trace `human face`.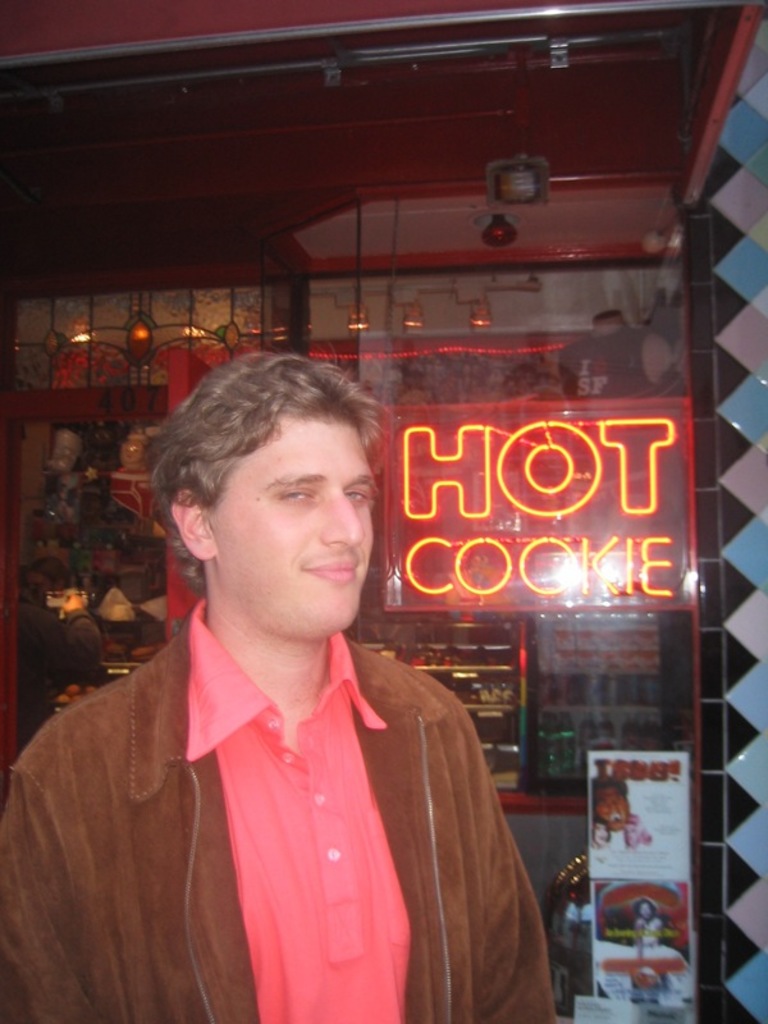
Traced to pyautogui.locateOnScreen(205, 419, 383, 632).
